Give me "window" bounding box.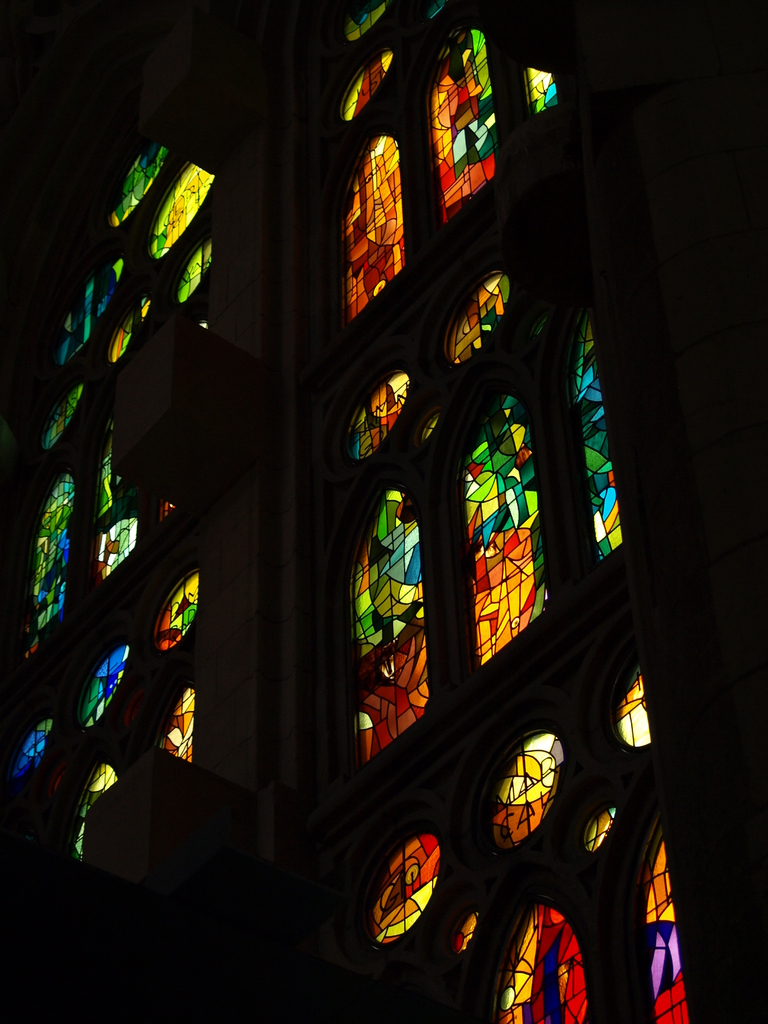
detection(51, 258, 130, 347).
